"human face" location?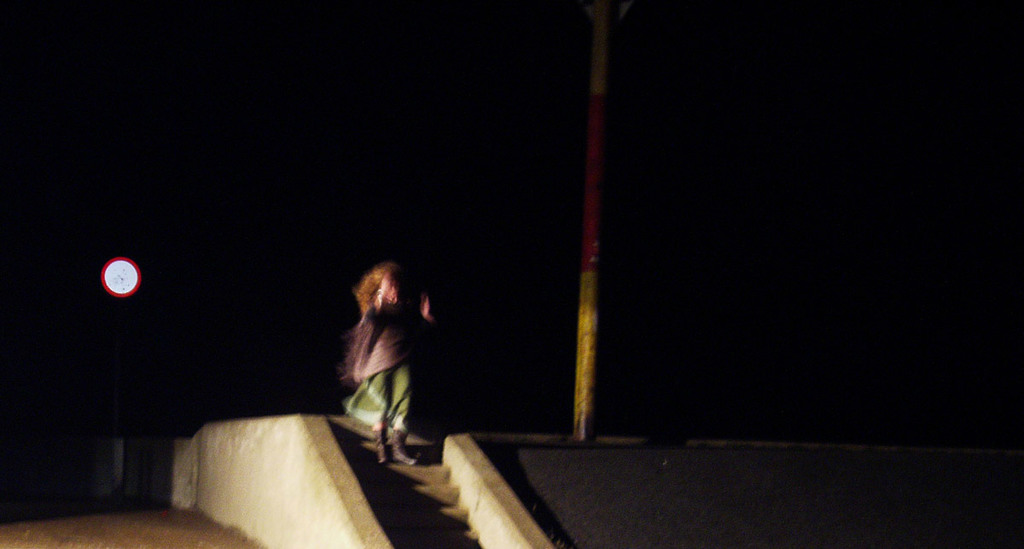
387/282/399/302
